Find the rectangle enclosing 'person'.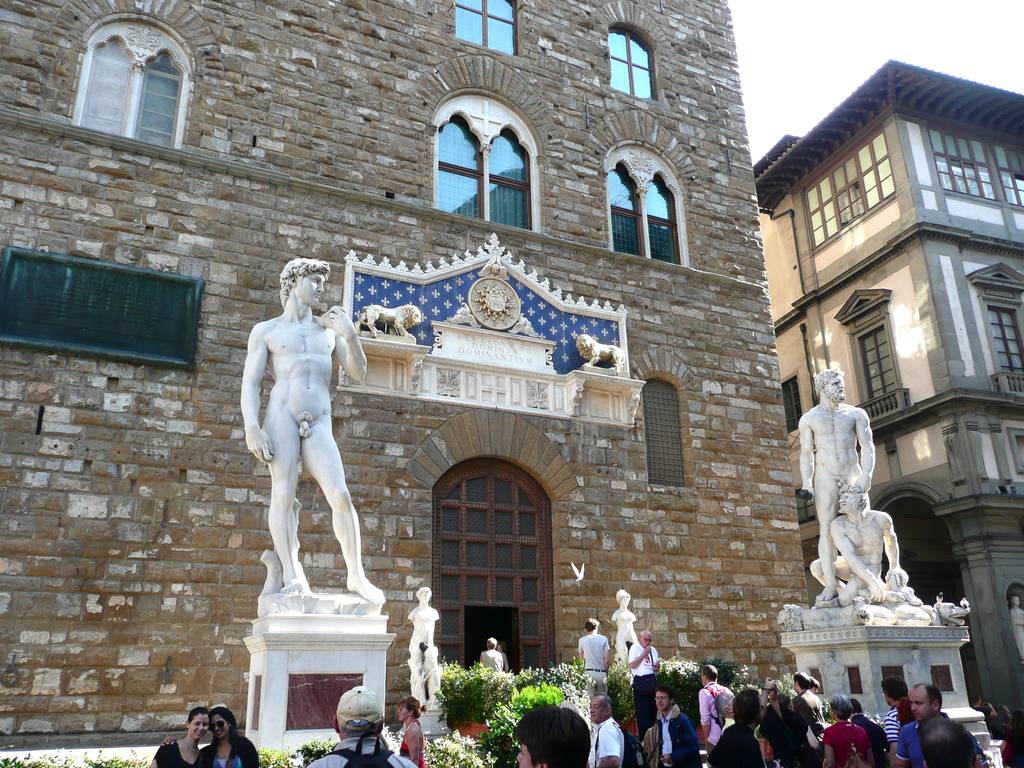
crop(573, 616, 611, 684).
